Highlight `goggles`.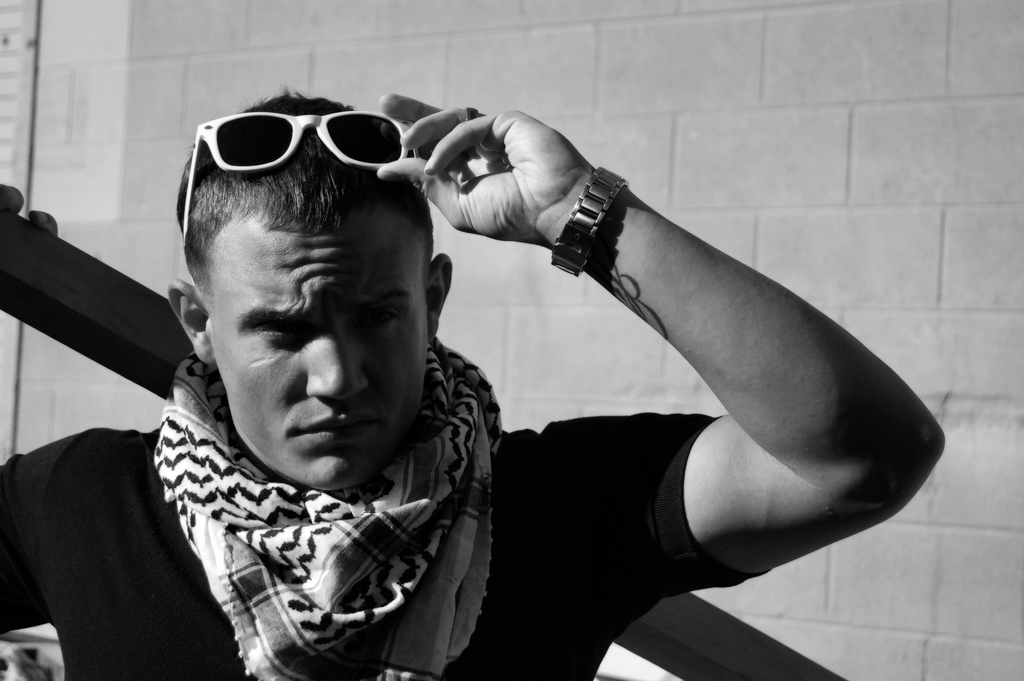
Highlighted region: locate(177, 109, 428, 246).
